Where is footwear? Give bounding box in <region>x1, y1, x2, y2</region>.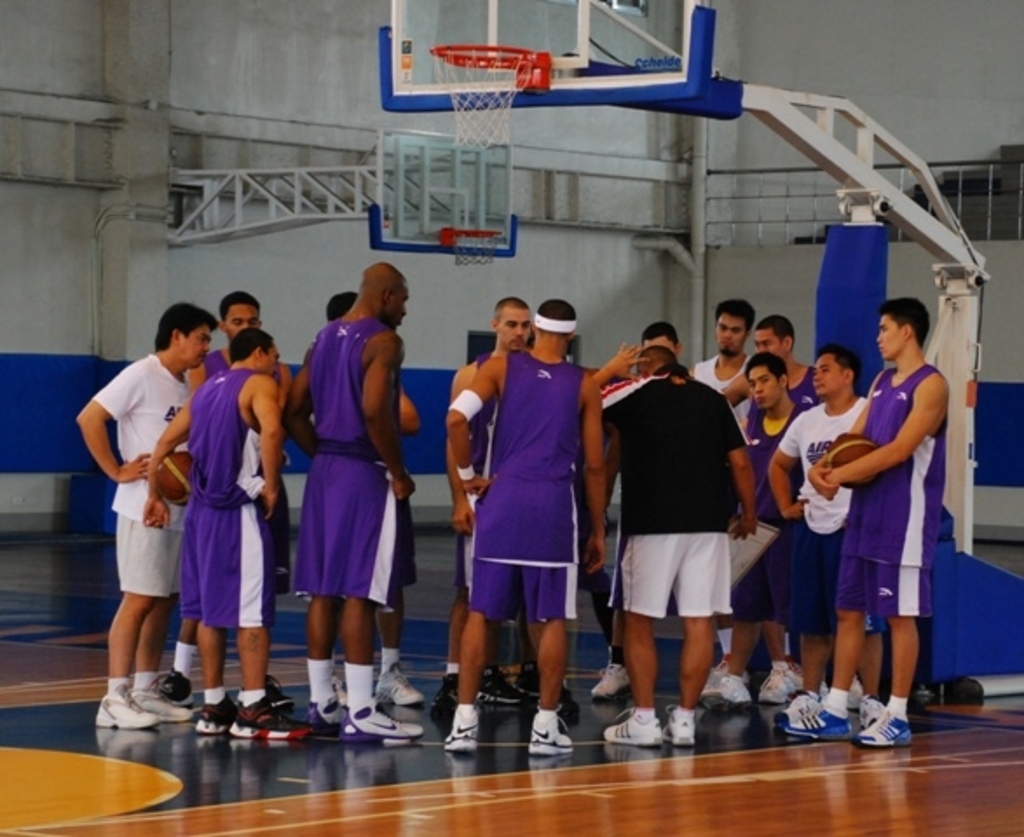
<region>853, 710, 911, 752</region>.
